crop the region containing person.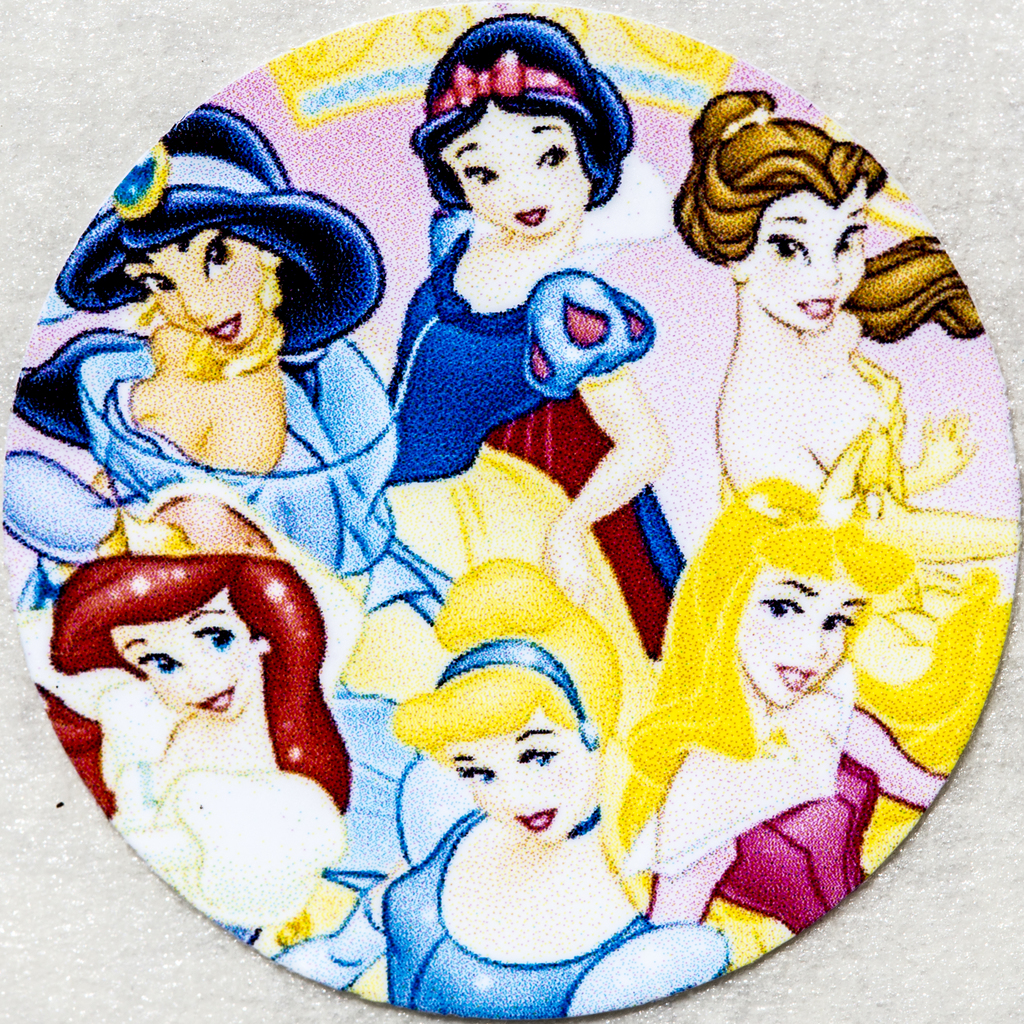
Crop region: bbox=[55, 500, 380, 987].
